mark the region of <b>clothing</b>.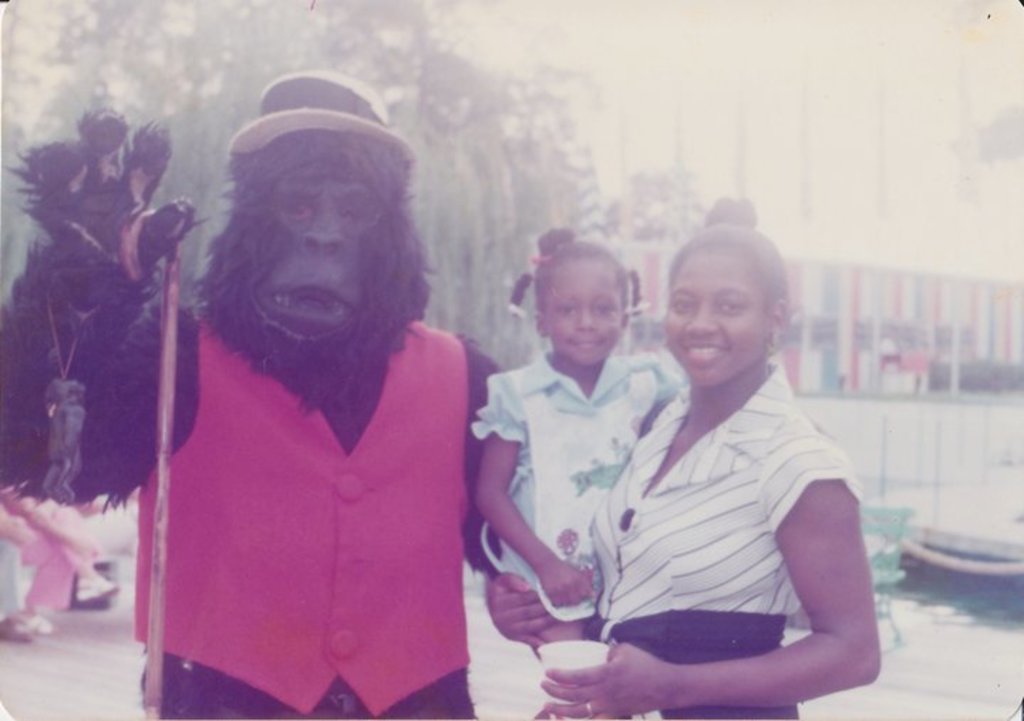
Region: x1=137, y1=303, x2=474, y2=718.
